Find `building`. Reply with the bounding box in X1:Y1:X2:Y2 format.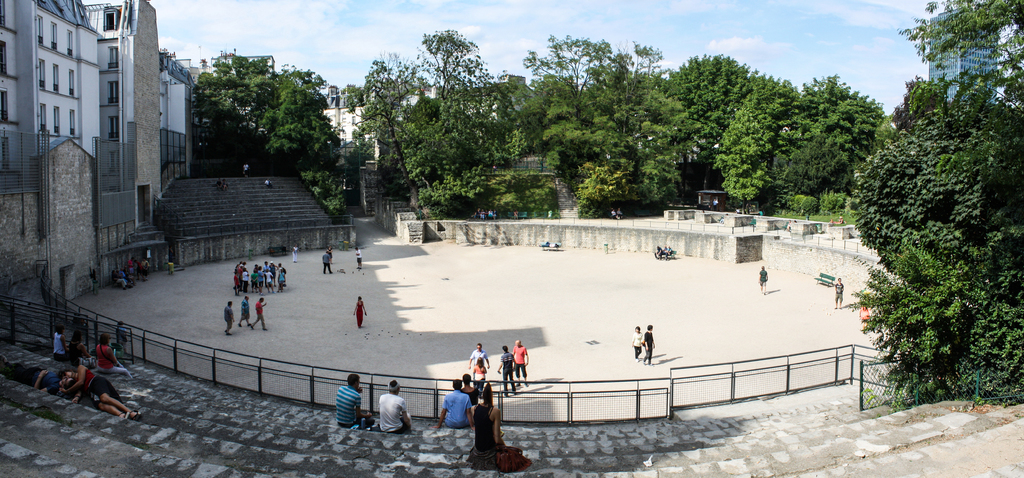
930:7:997:107.
